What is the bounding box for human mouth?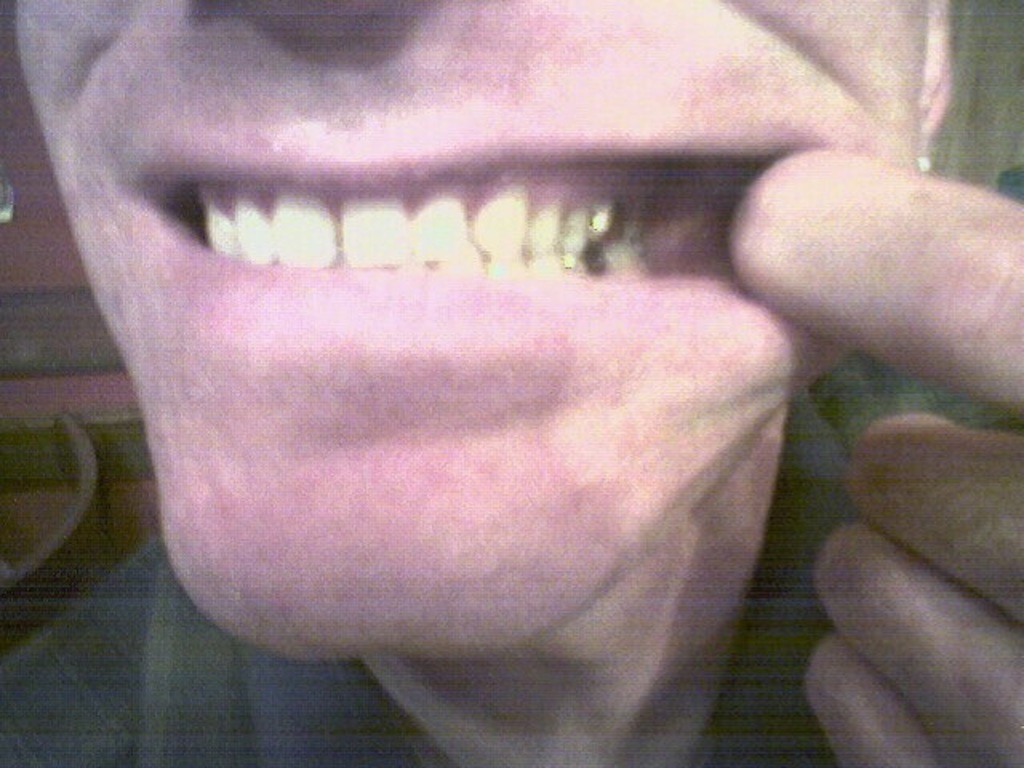
Rect(107, 115, 846, 360).
